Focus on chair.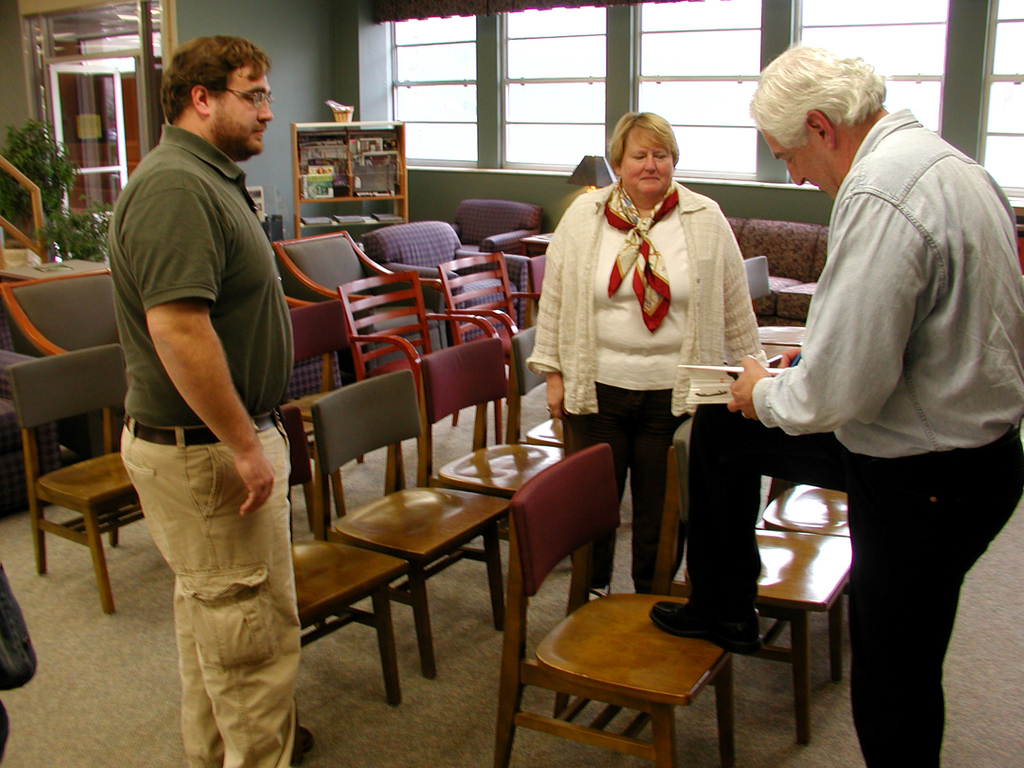
Focused at {"x1": 413, "y1": 340, "x2": 568, "y2": 611}.
